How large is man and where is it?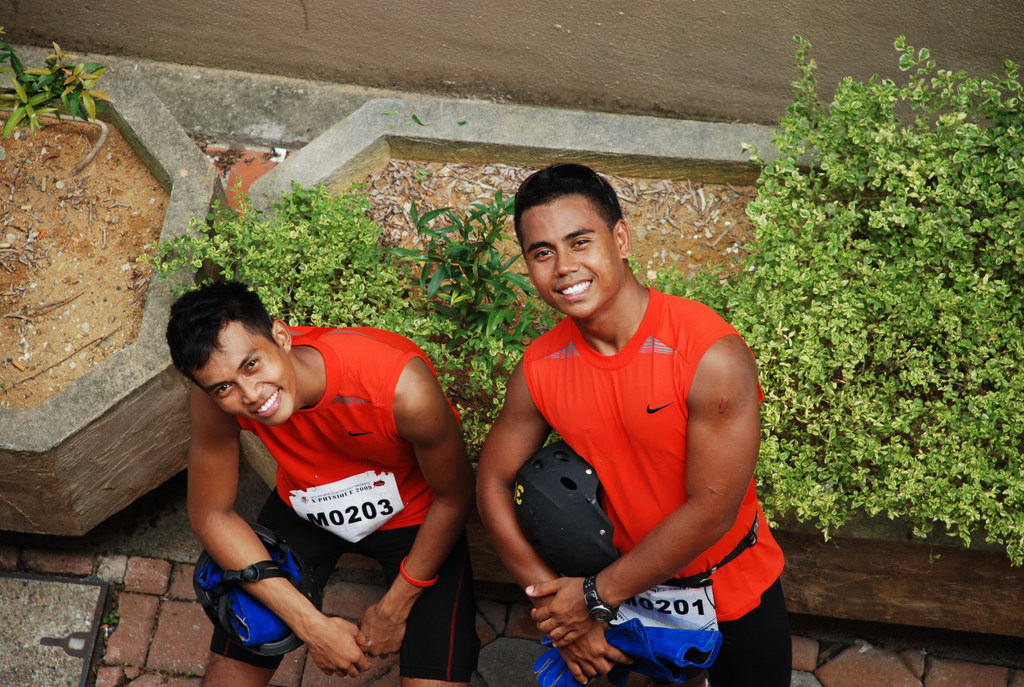
Bounding box: <region>175, 280, 476, 686</region>.
